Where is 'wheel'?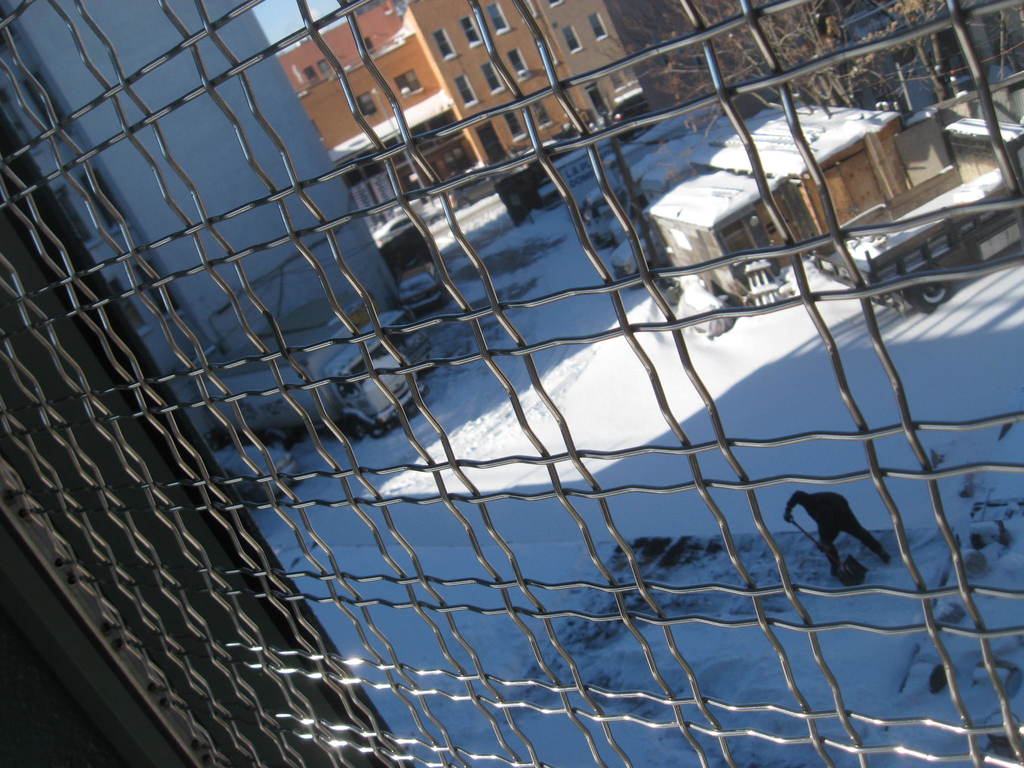
x1=348, y1=418, x2=368, y2=443.
